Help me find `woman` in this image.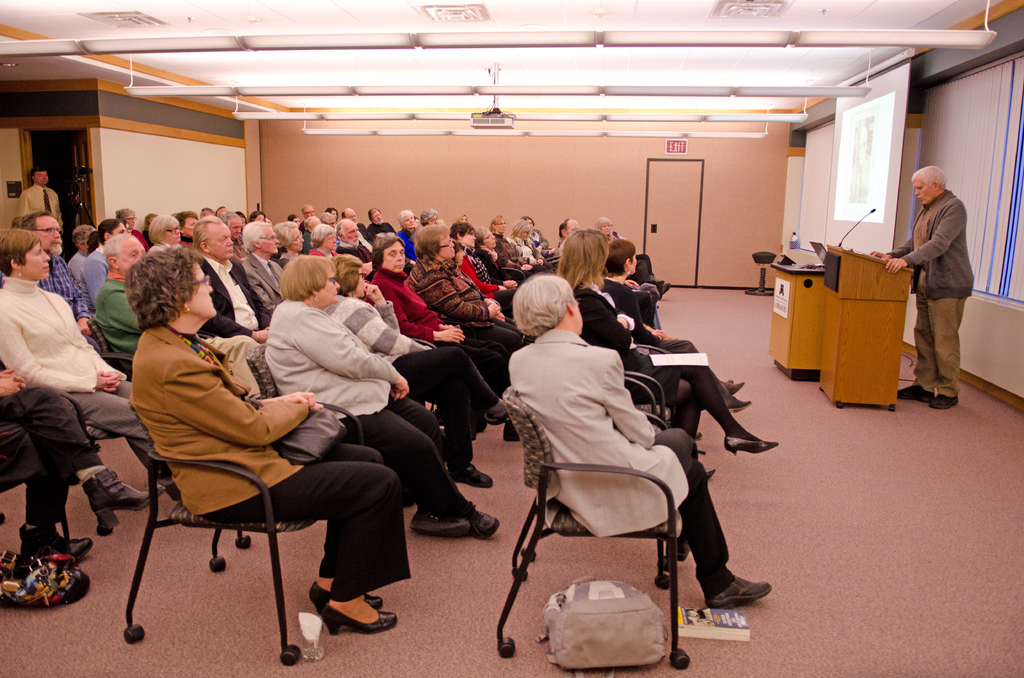
Found it: {"x1": 307, "y1": 220, "x2": 341, "y2": 268}.
